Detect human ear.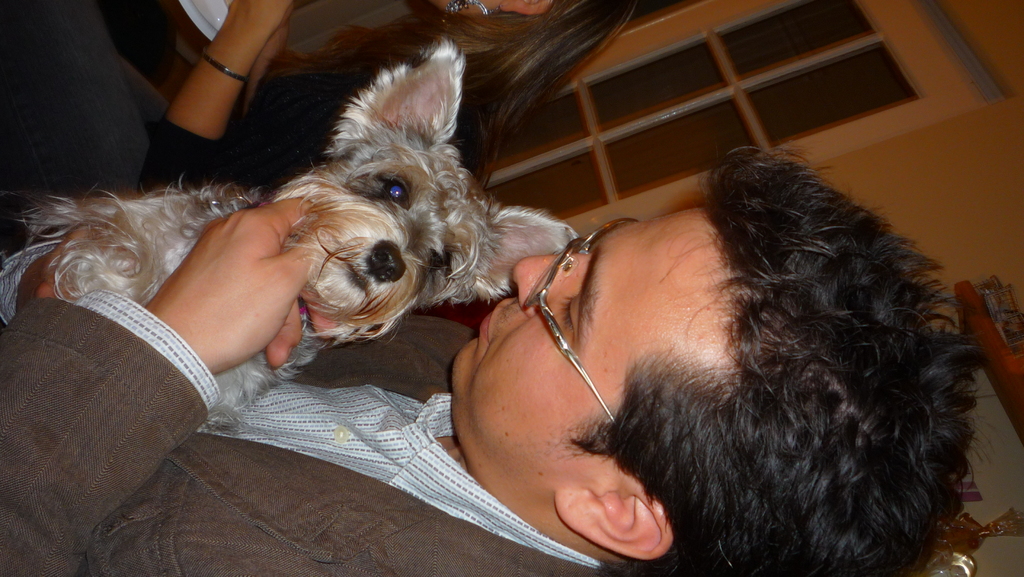
Detected at {"left": 554, "top": 493, "right": 667, "bottom": 567}.
